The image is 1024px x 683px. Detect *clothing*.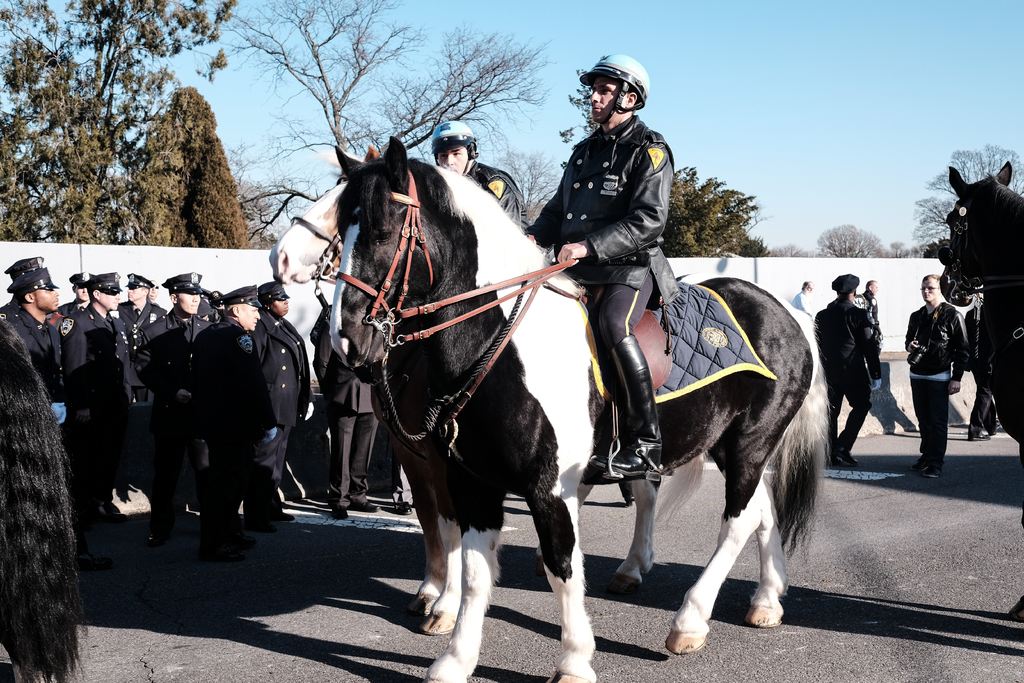
Detection: detection(814, 295, 887, 454).
